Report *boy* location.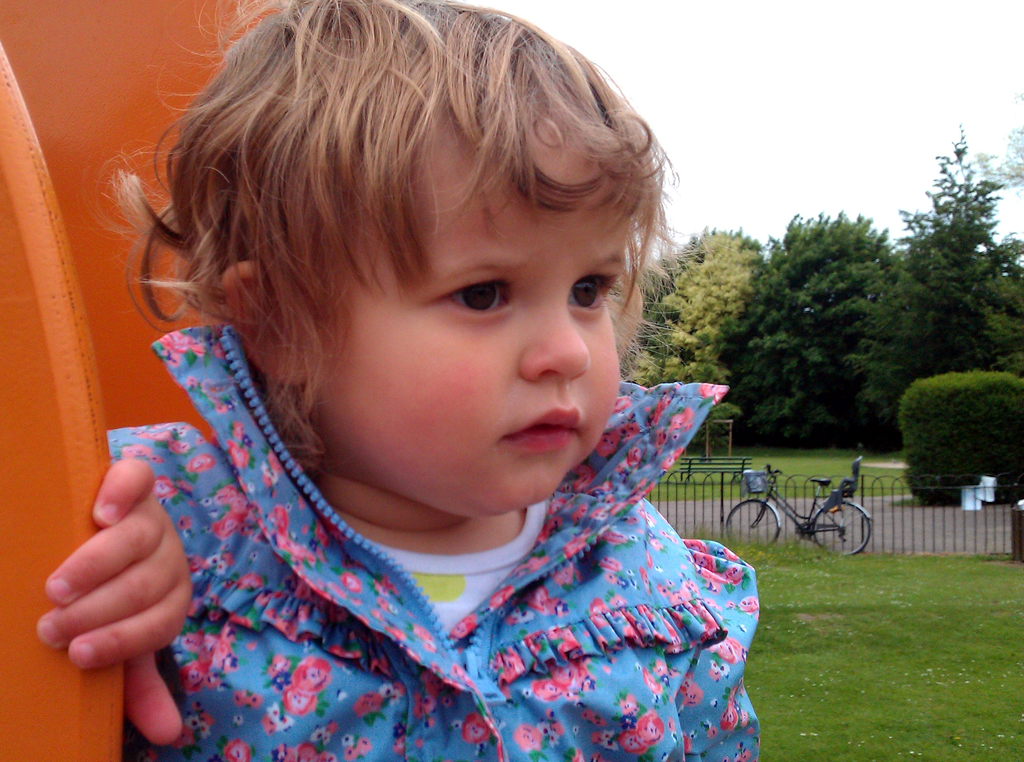
Report: [36, 0, 762, 761].
